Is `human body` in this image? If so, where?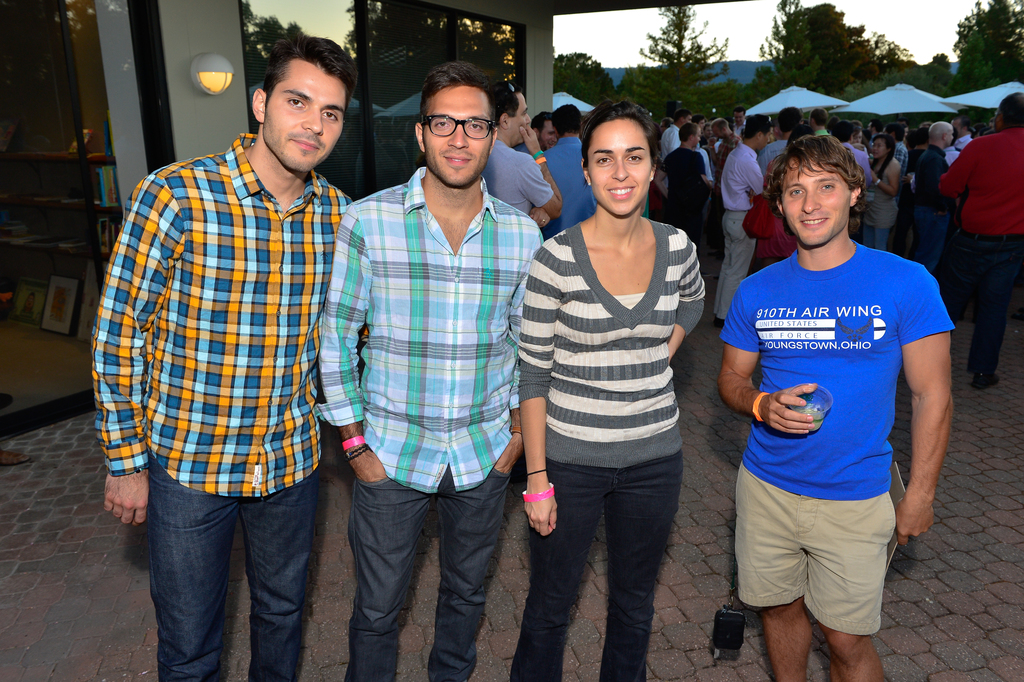
Yes, at box=[881, 116, 911, 205].
